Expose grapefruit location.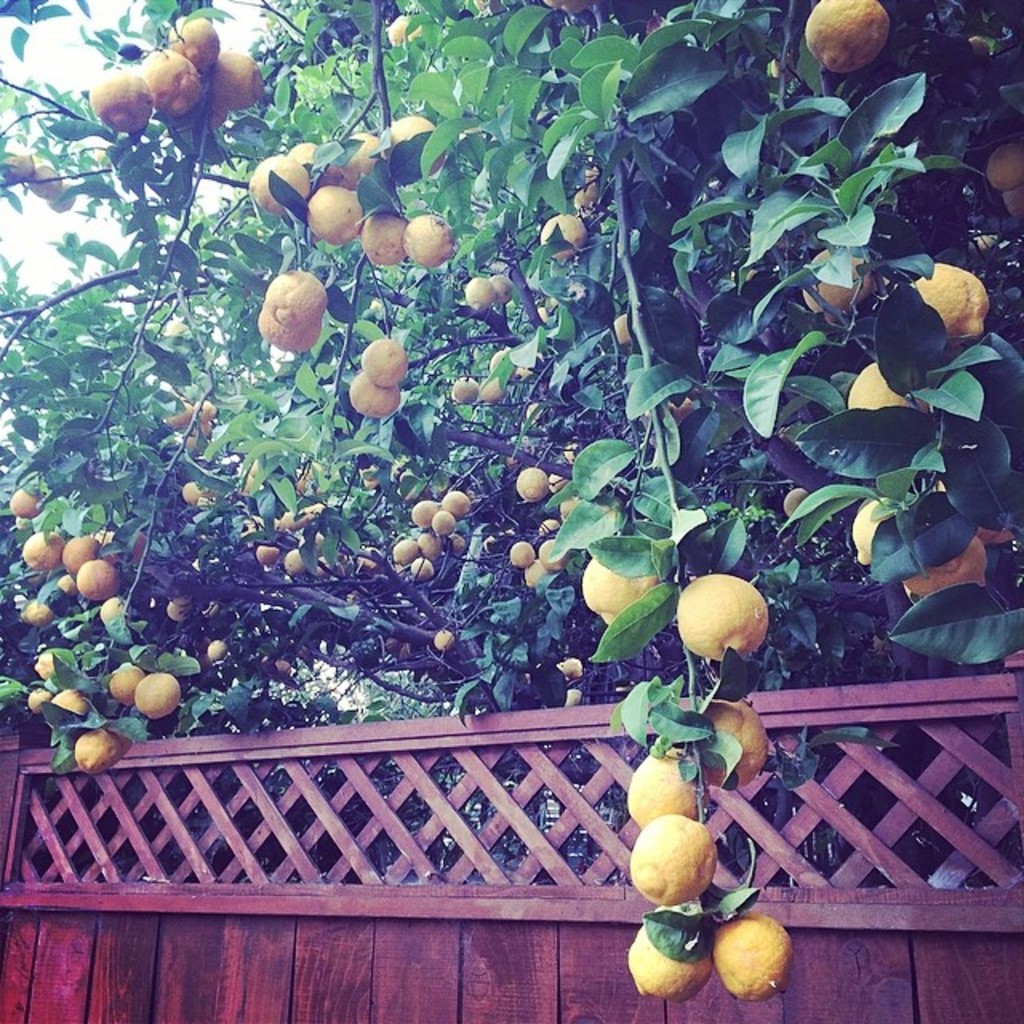
Exposed at box=[251, 307, 318, 355].
